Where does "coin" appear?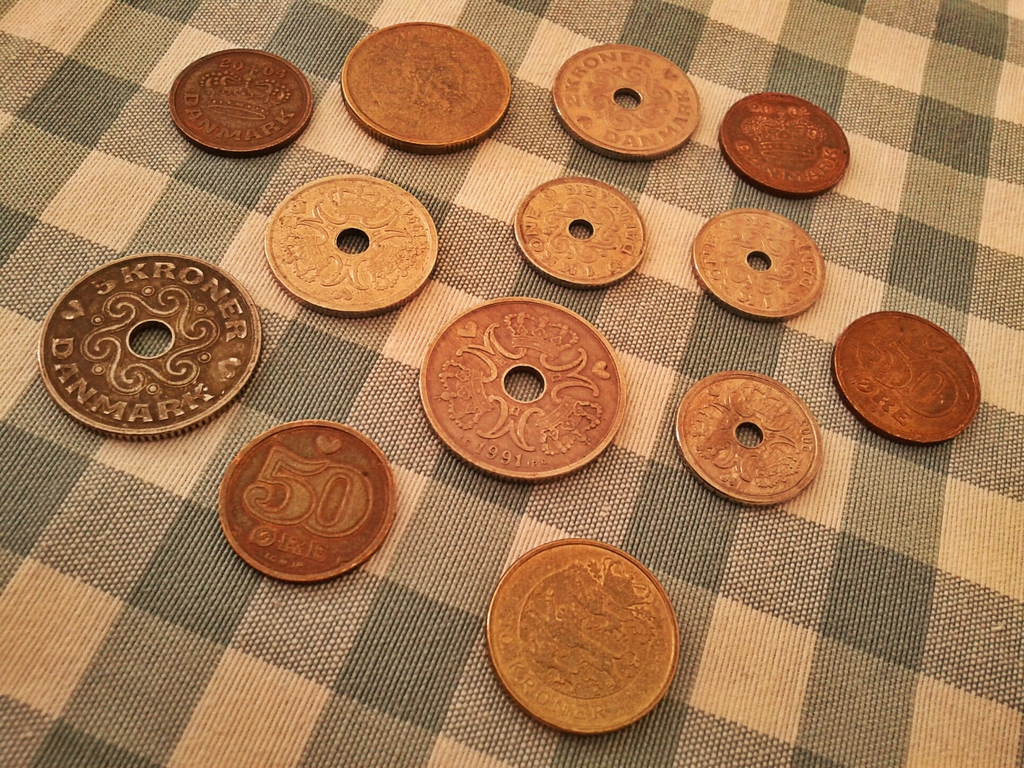
Appears at bbox=(509, 175, 653, 291).
